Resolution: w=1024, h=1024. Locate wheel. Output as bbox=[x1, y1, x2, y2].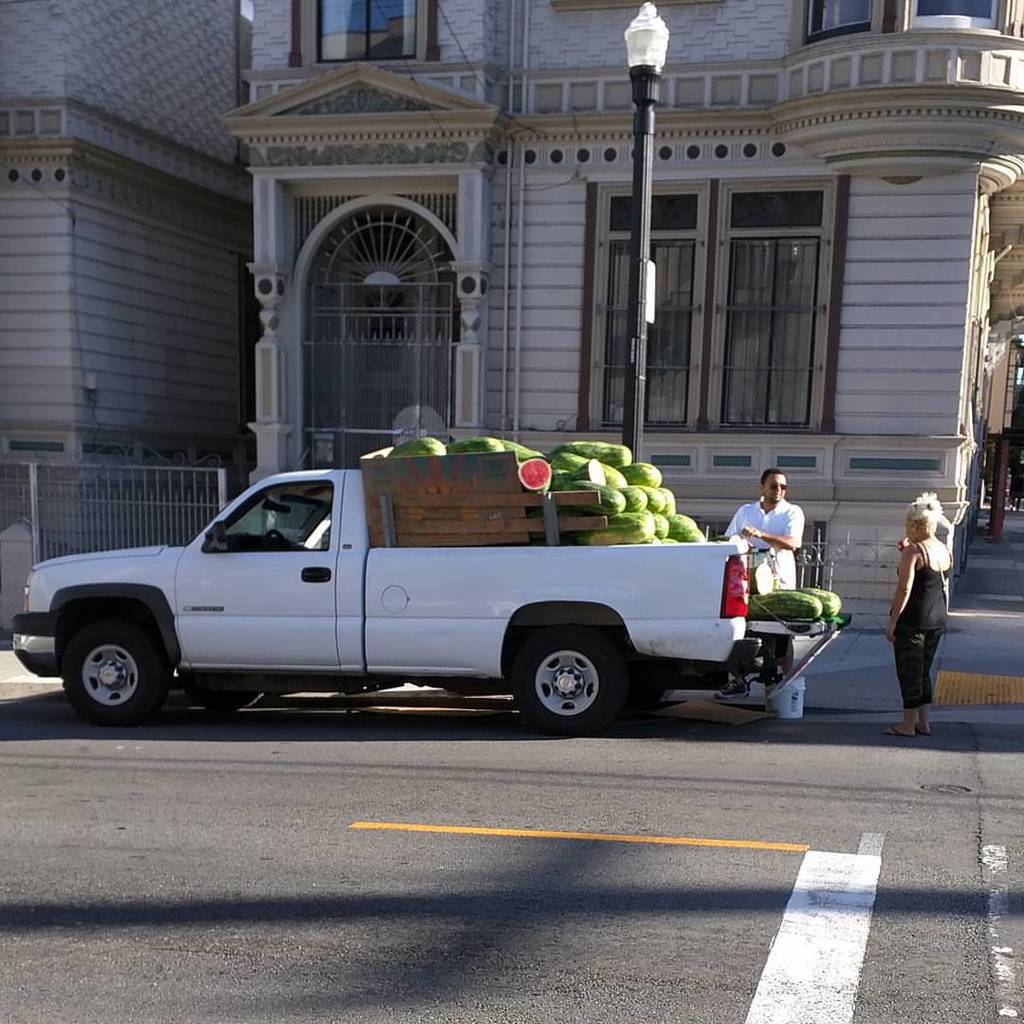
bbox=[188, 686, 269, 713].
